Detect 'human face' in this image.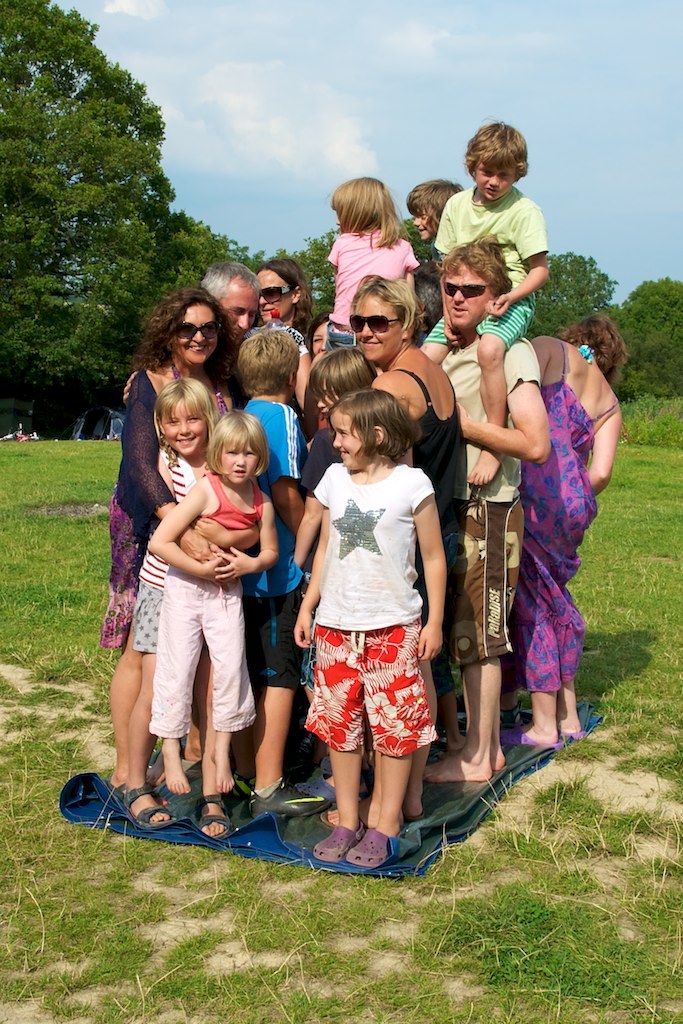
Detection: box=[331, 404, 377, 477].
